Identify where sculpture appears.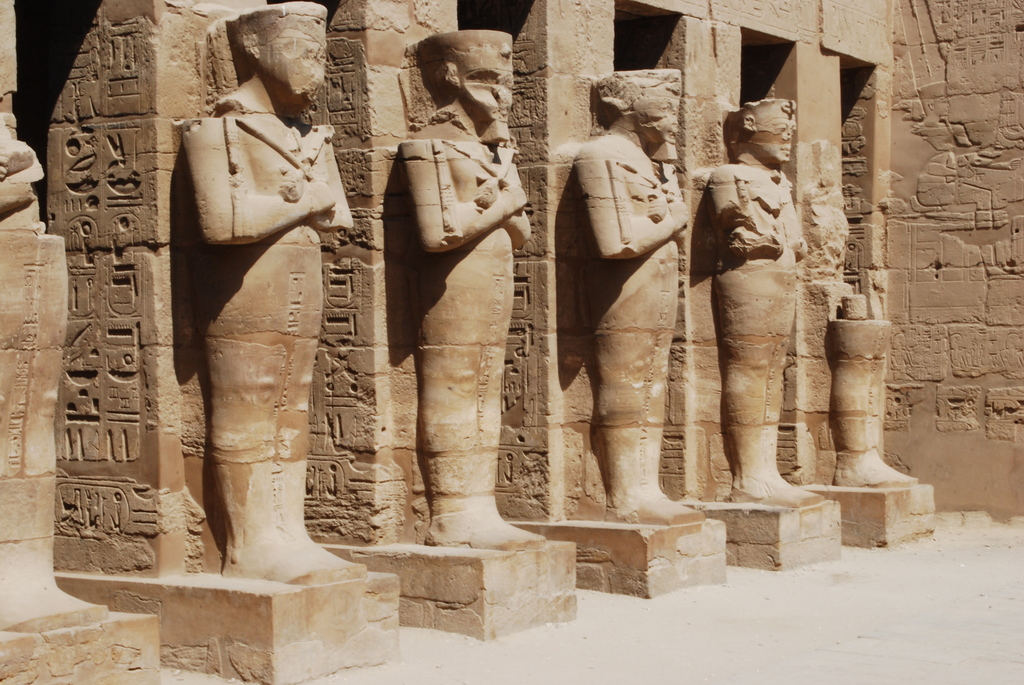
Appears at <region>79, 40, 872, 606</region>.
